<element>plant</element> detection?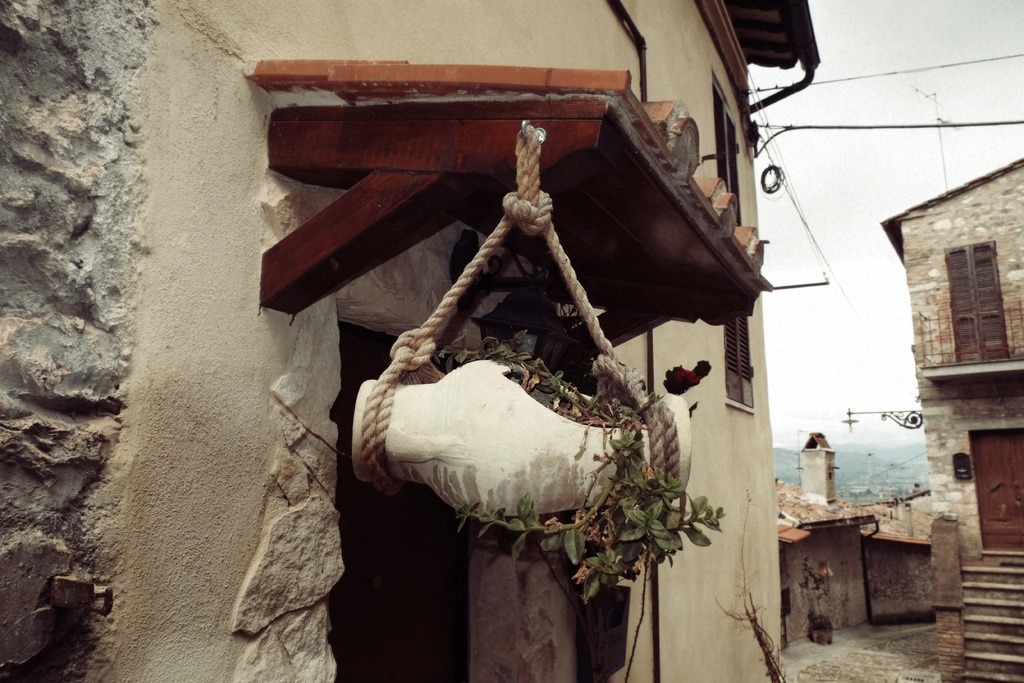
box(796, 558, 831, 630)
